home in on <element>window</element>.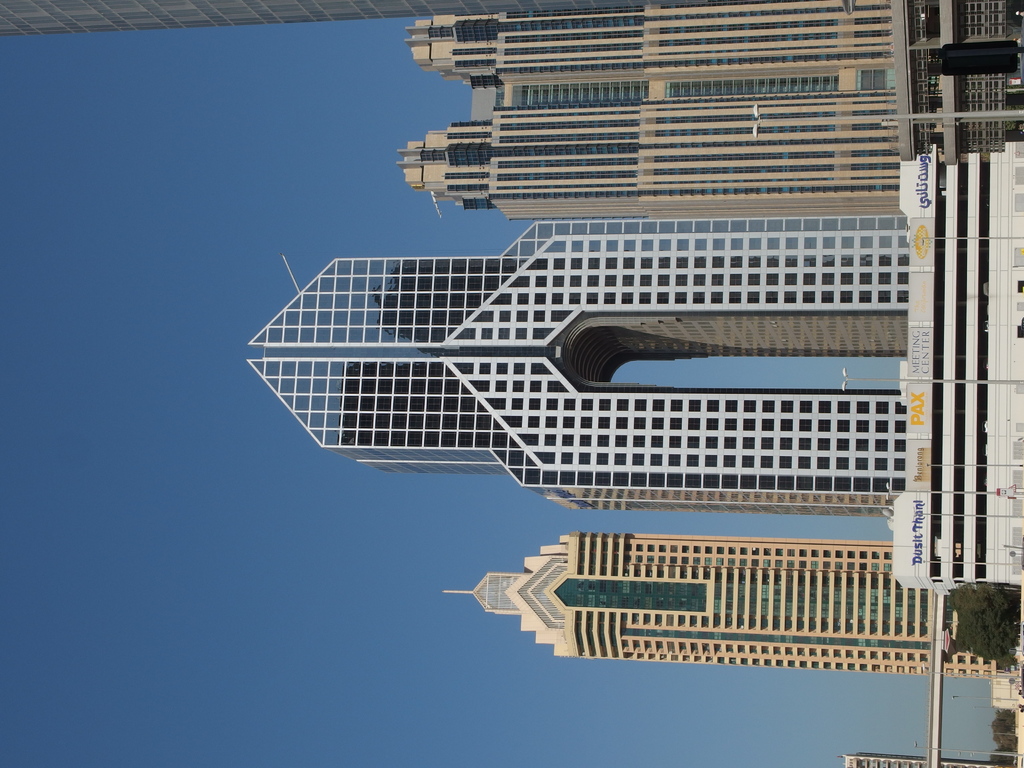
Homed in at <region>710, 292, 722, 305</region>.
